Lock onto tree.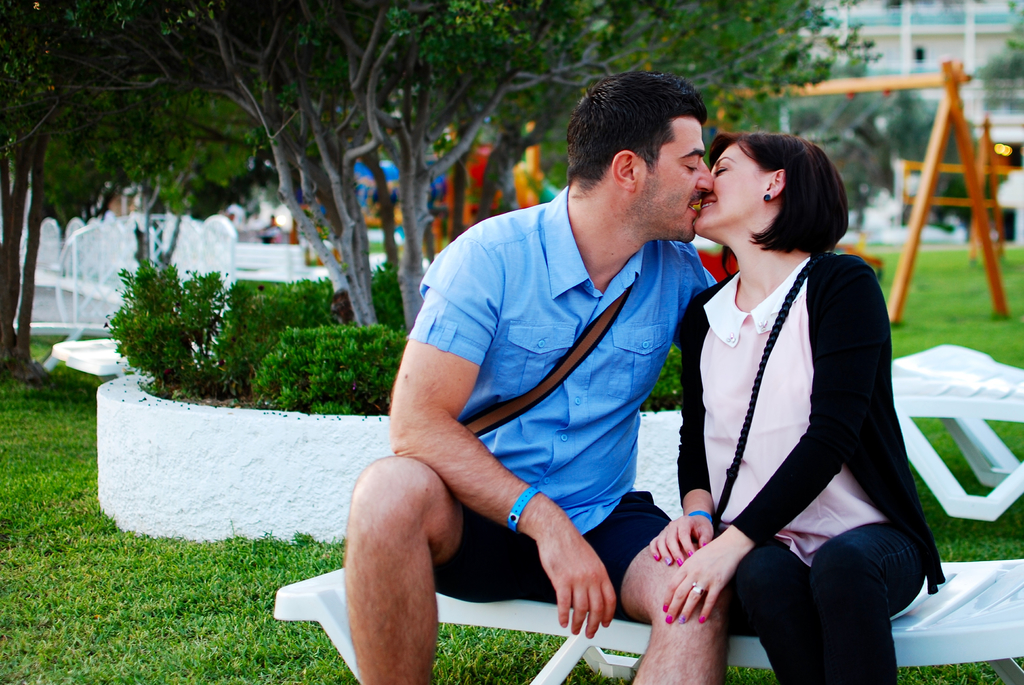
Locked: (x1=961, y1=4, x2=1023, y2=109).
